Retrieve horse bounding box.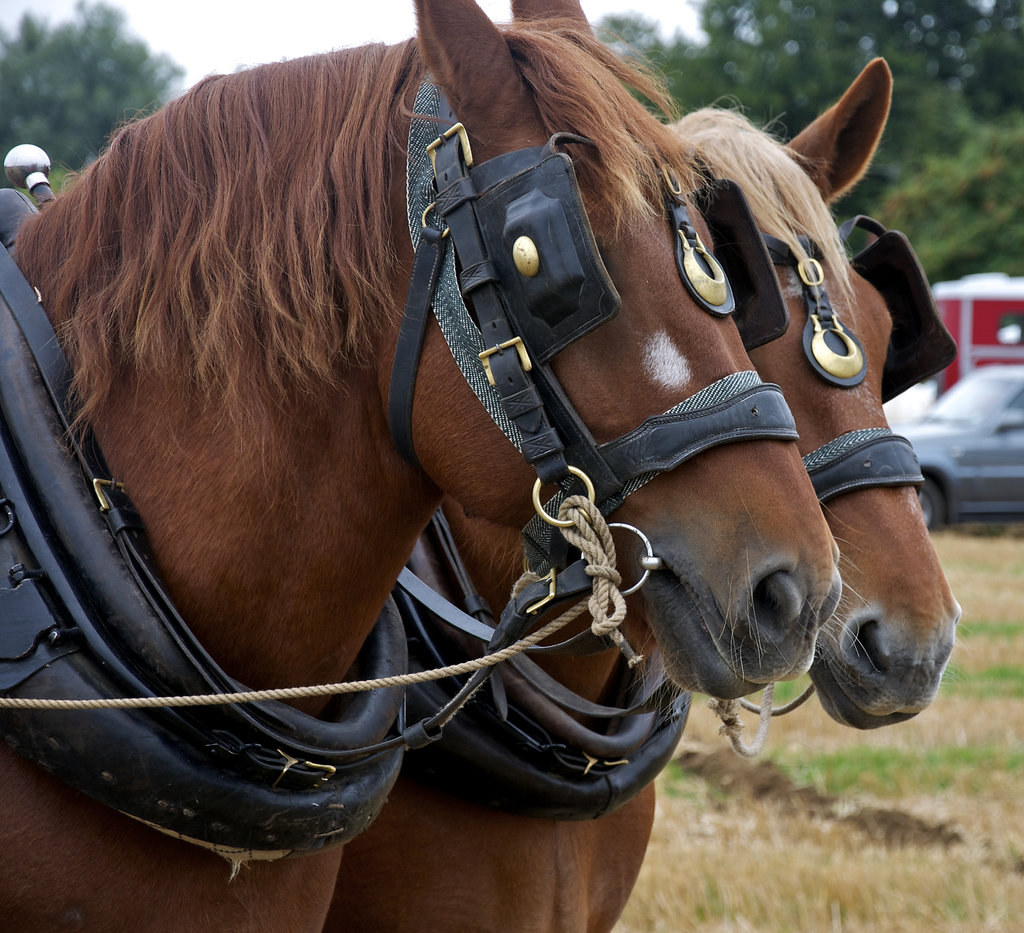
Bounding box: select_region(326, 0, 982, 932).
